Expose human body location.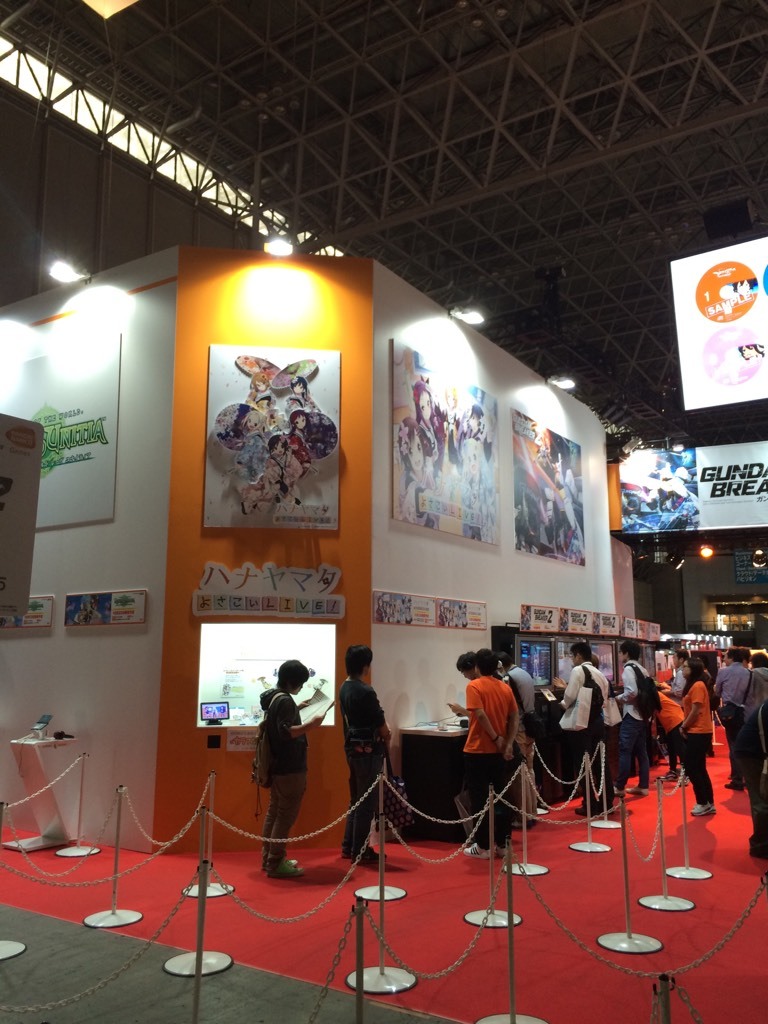
Exposed at 461, 645, 521, 863.
